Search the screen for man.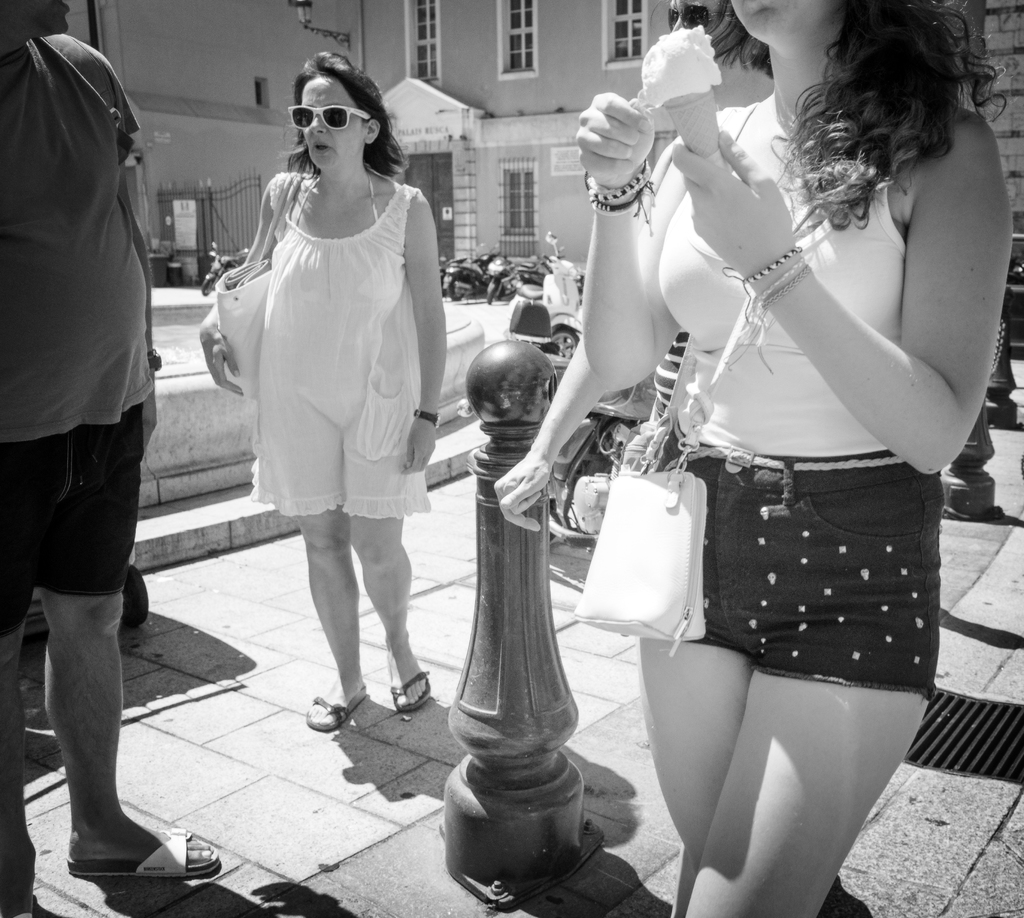
Found at box=[7, 22, 192, 865].
